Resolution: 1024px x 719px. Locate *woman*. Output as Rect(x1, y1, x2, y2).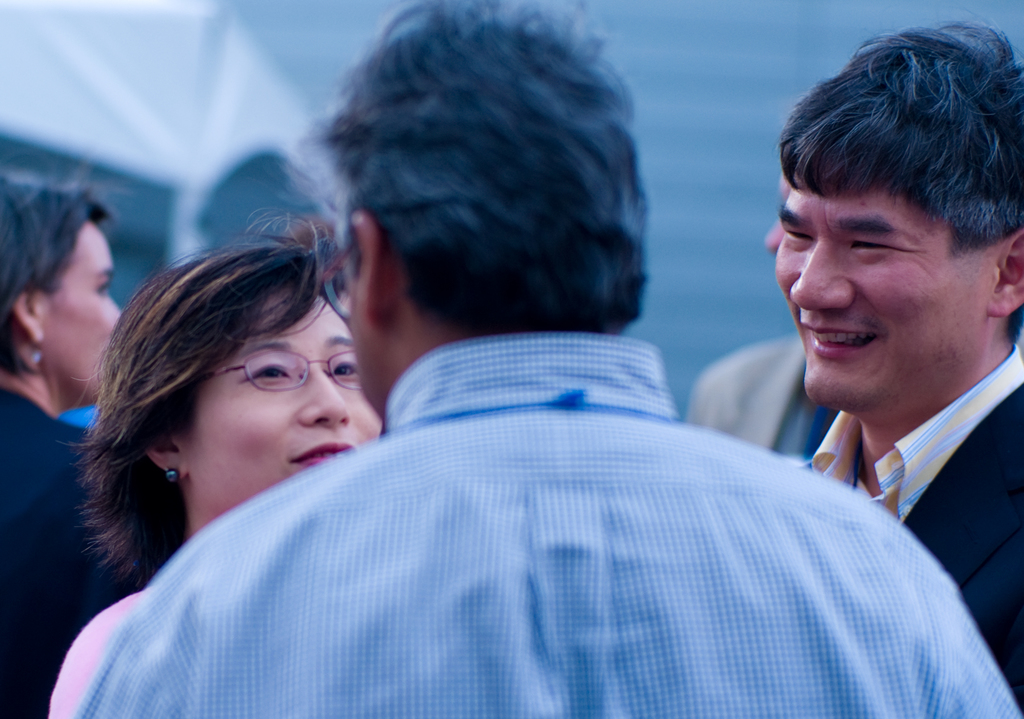
Rect(44, 191, 402, 718).
